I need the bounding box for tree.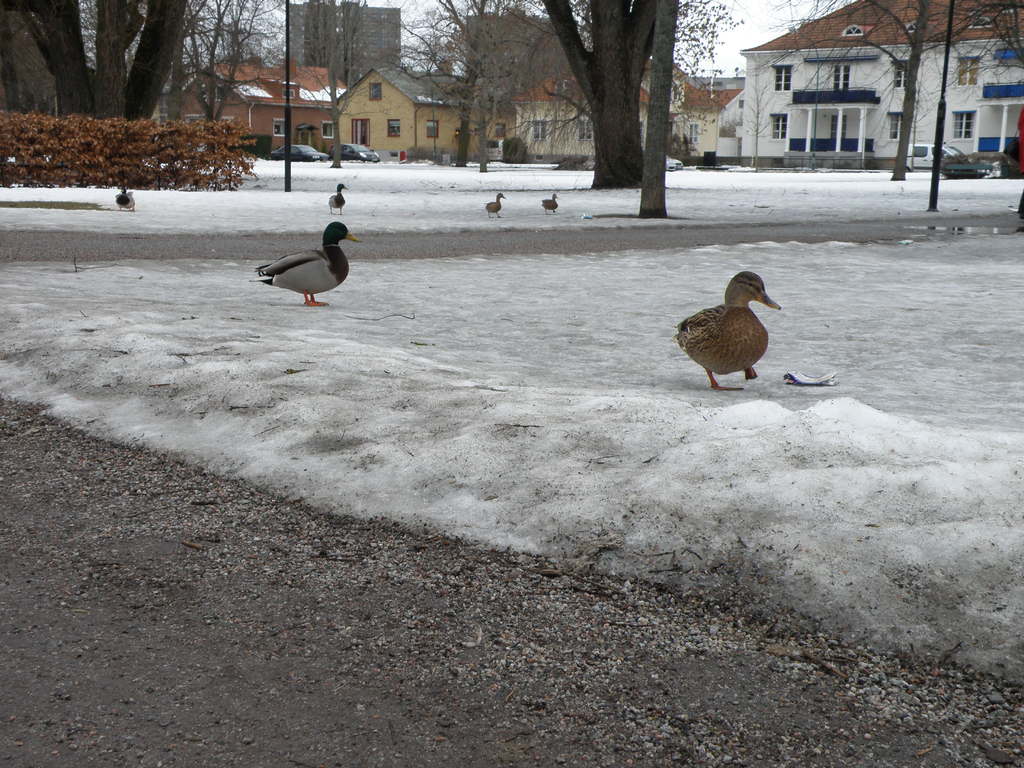
Here it is: (767,0,1023,177).
